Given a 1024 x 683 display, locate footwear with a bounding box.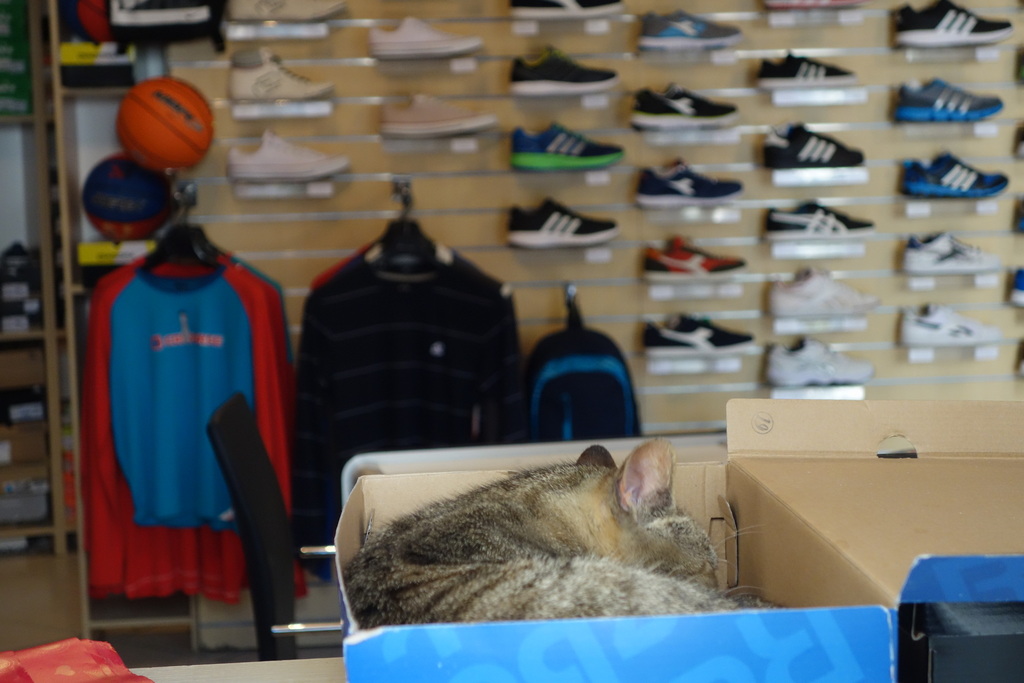
Located: detection(890, 144, 1010, 199).
